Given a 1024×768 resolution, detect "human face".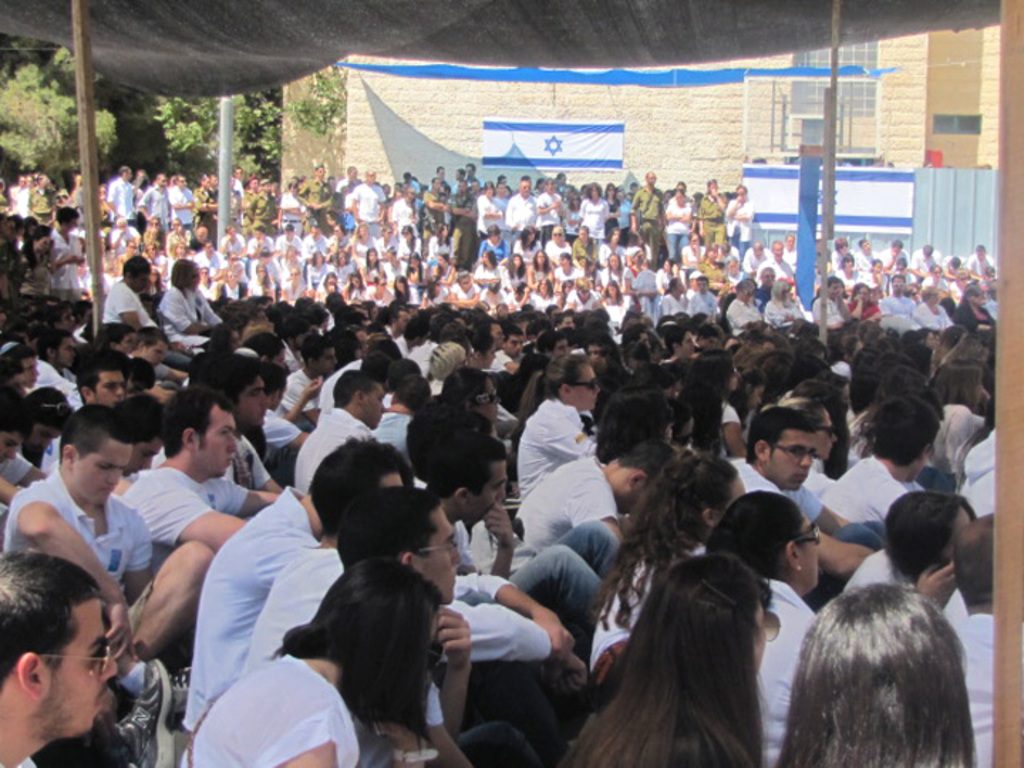
l=30, t=425, r=61, b=447.
